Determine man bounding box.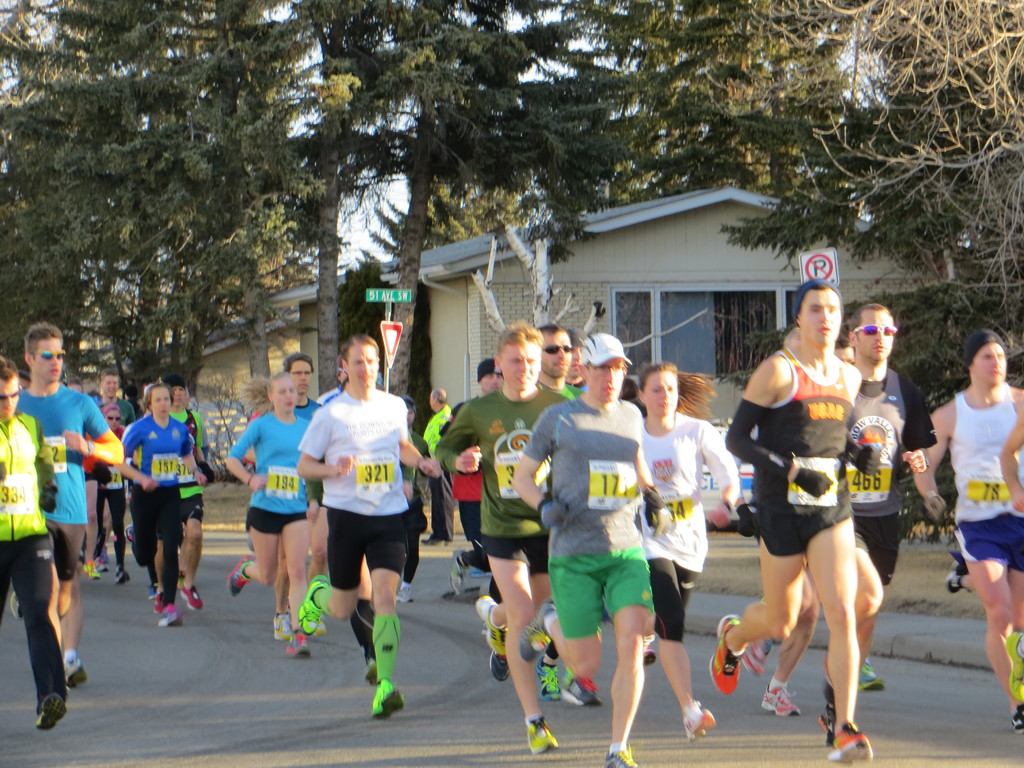
Determined: [left=519, top=344, right=694, bottom=740].
